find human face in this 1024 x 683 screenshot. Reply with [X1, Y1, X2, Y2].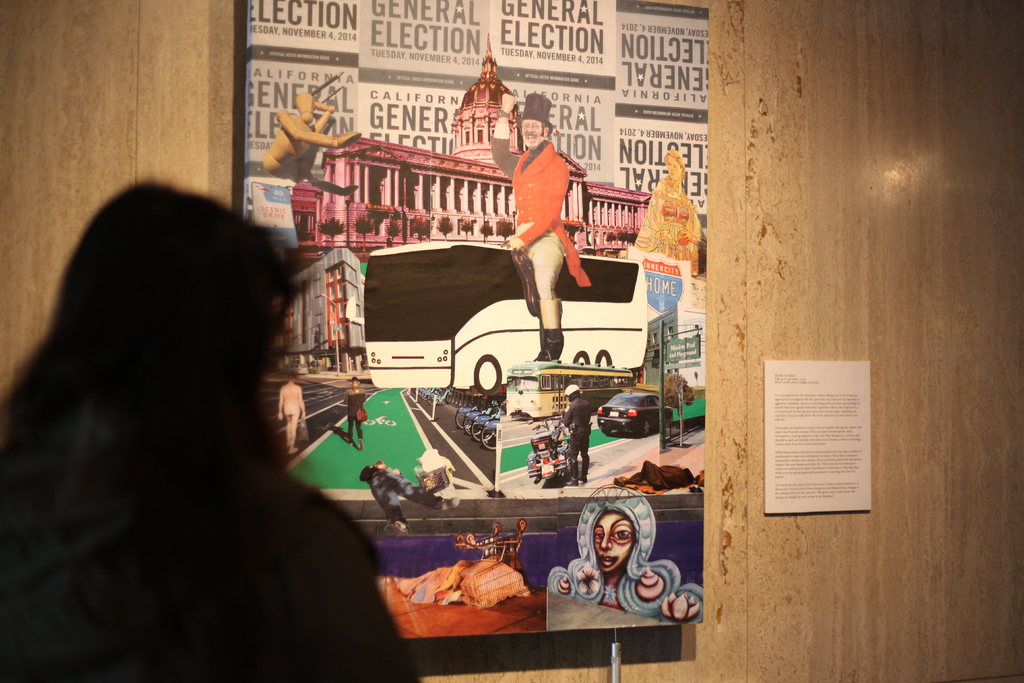
[595, 510, 635, 573].
